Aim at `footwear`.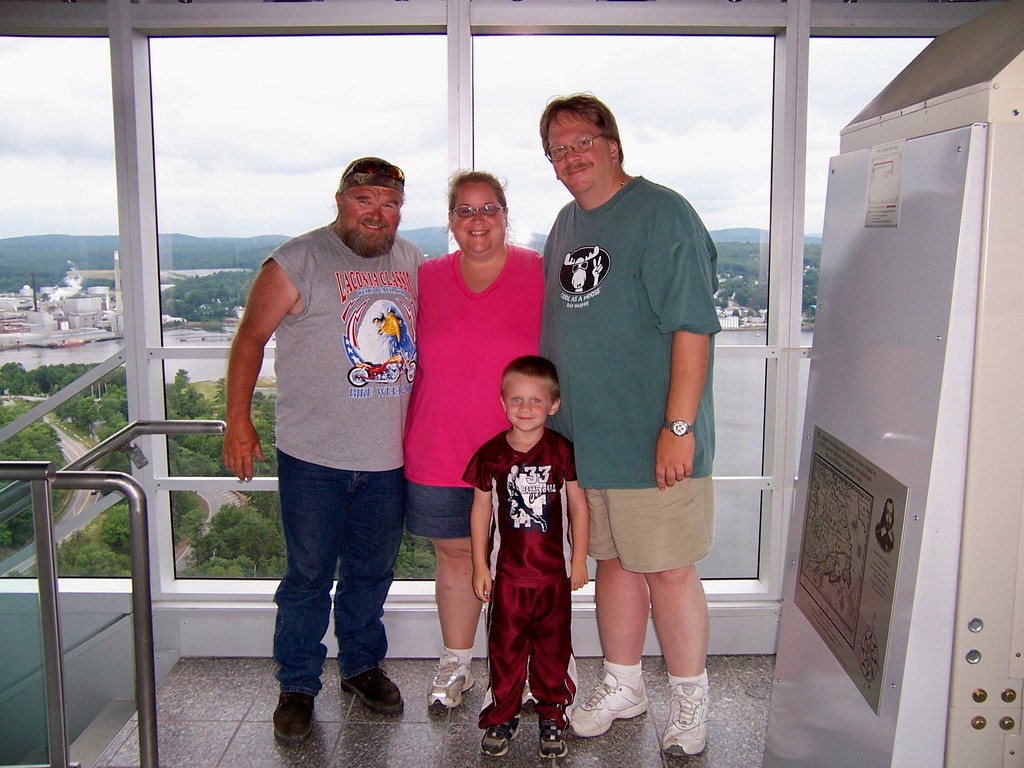
Aimed at bbox=(427, 654, 476, 712).
